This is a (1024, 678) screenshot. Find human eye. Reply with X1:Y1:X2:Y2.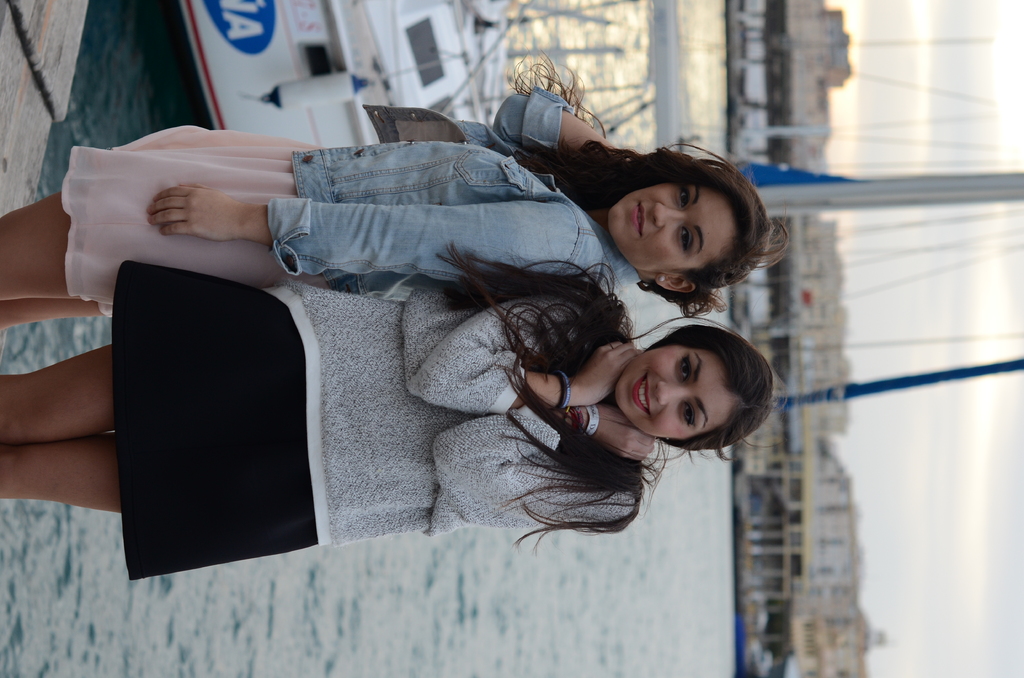
682:403:695:428.
